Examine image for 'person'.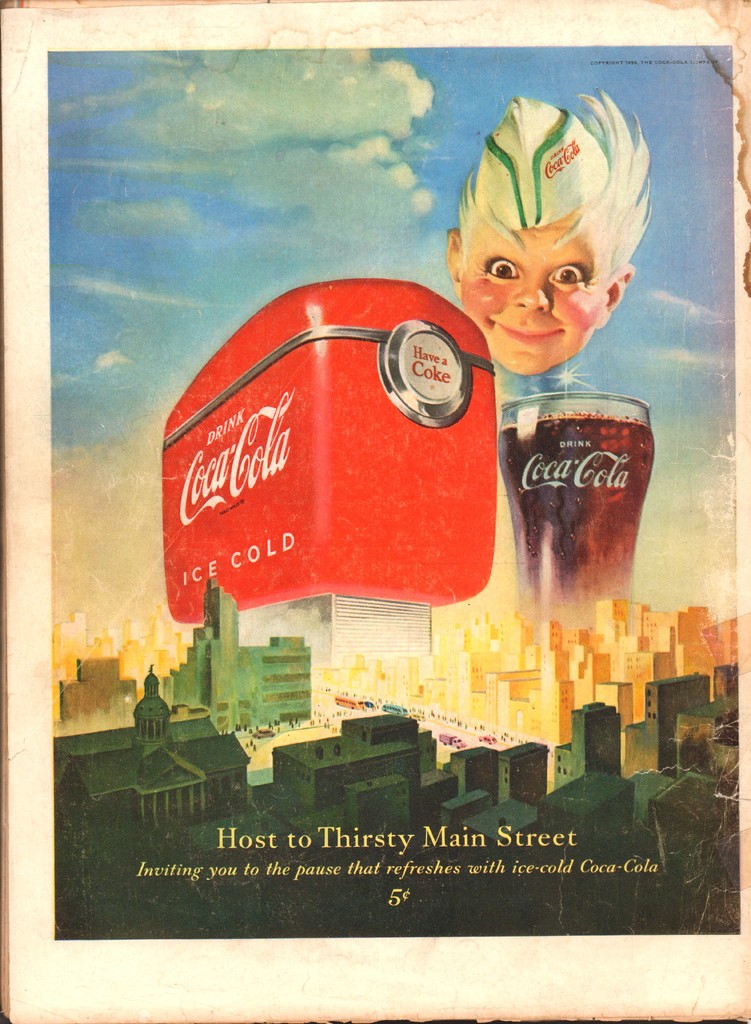
Examination result: bbox=(451, 86, 659, 394).
